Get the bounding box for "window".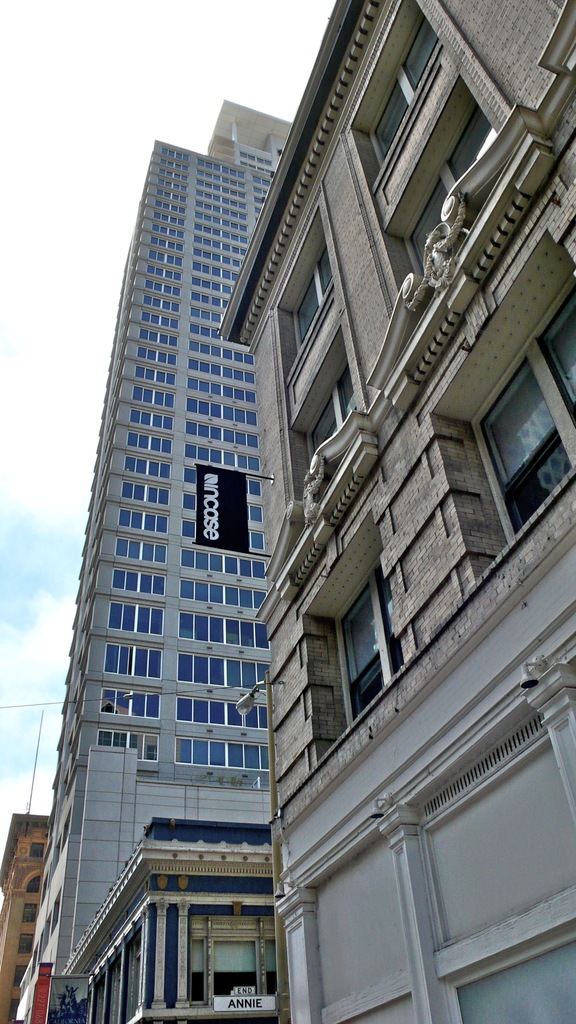
bbox(16, 966, 23, 987).
